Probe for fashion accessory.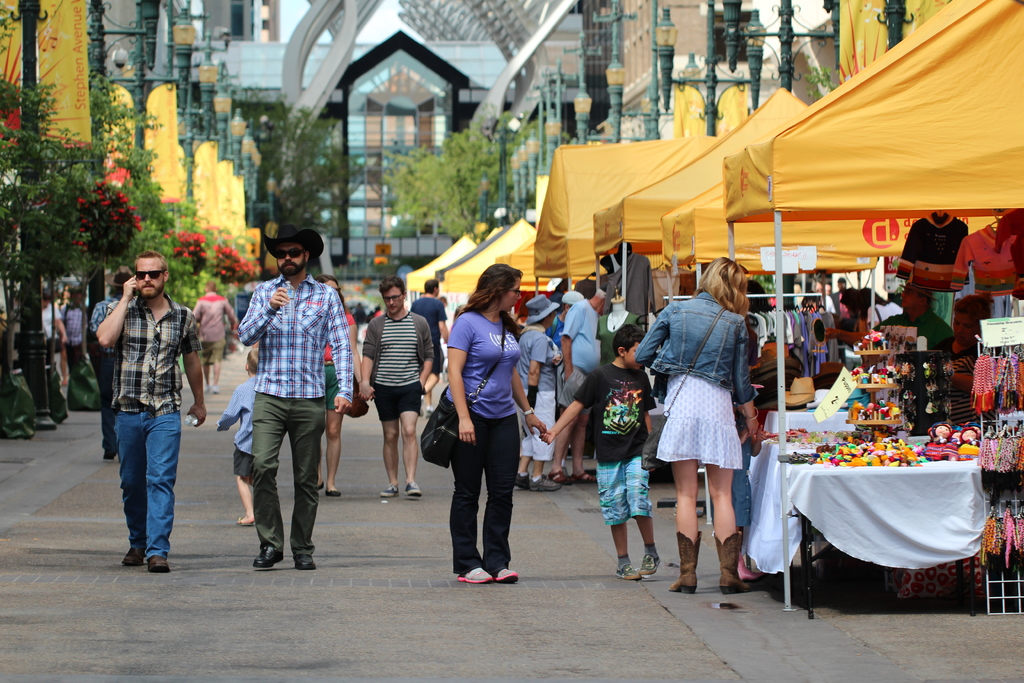
Probe result: 125,548,145,570.
